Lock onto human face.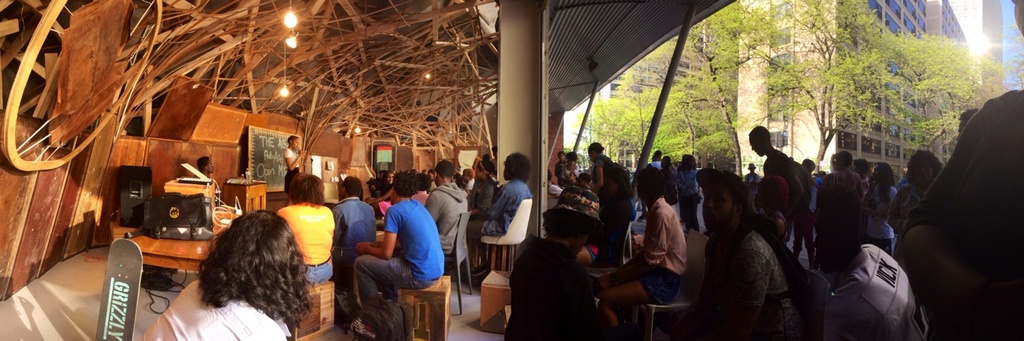
Locked: [577,235,588,257].
